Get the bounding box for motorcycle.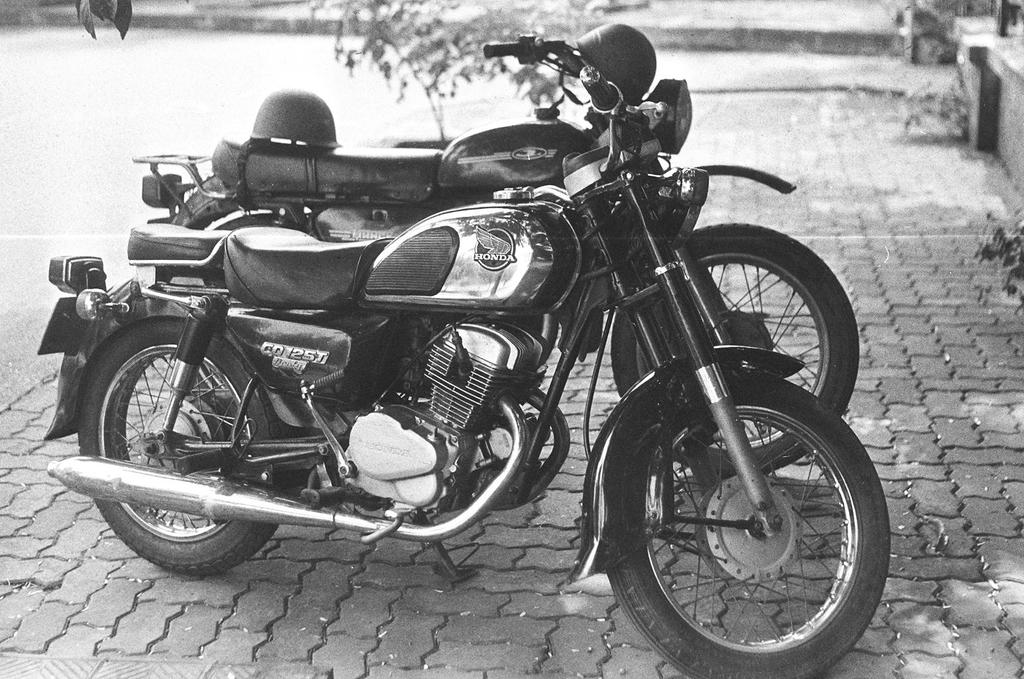
l=136, t=31, r=849, b=476.
